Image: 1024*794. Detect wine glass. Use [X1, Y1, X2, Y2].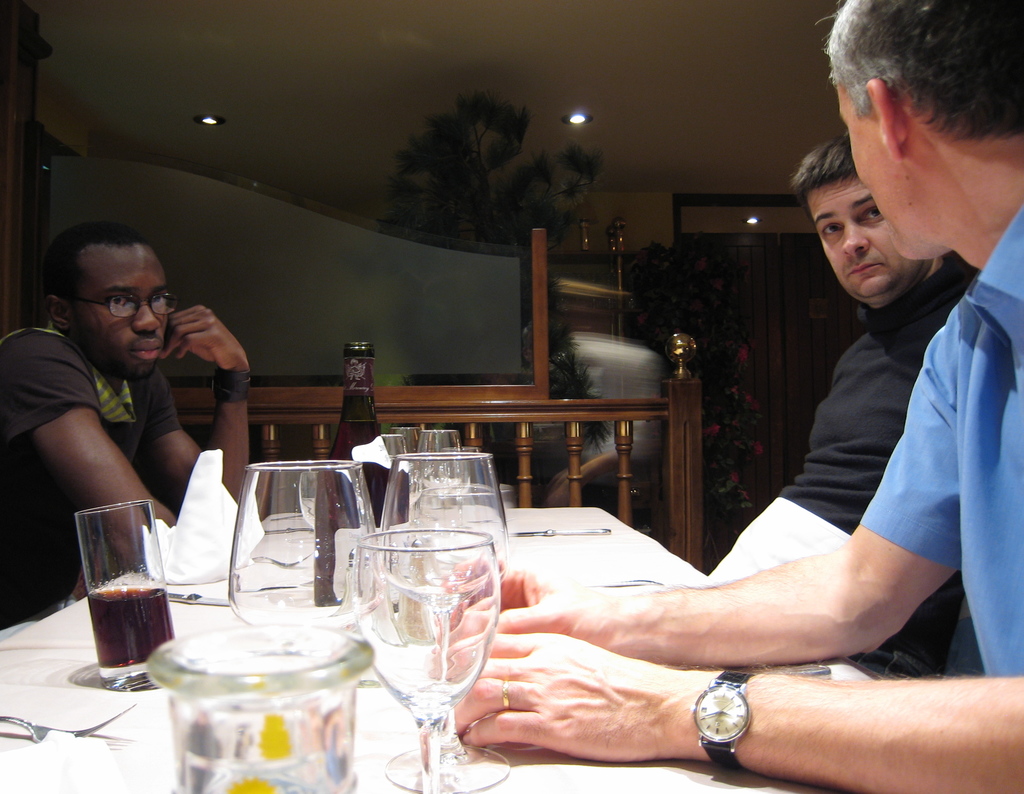
[349, 530, 500, 793].
